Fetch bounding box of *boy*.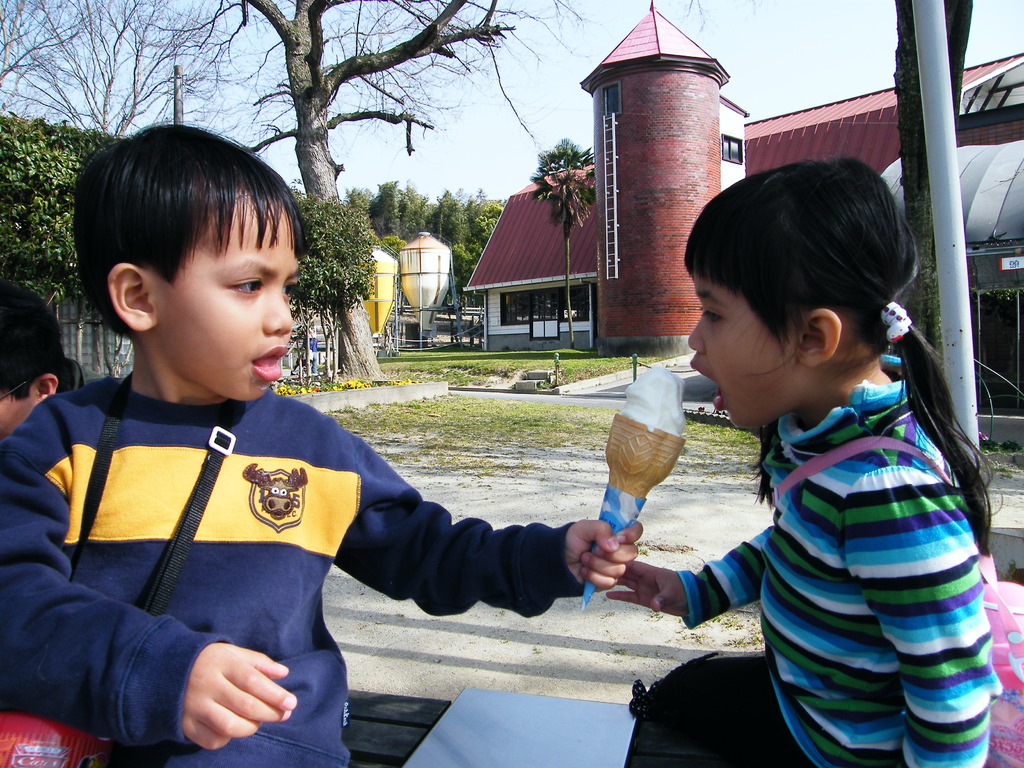
Bbox: x1=0 y1=117 x2=644 y2=767.
